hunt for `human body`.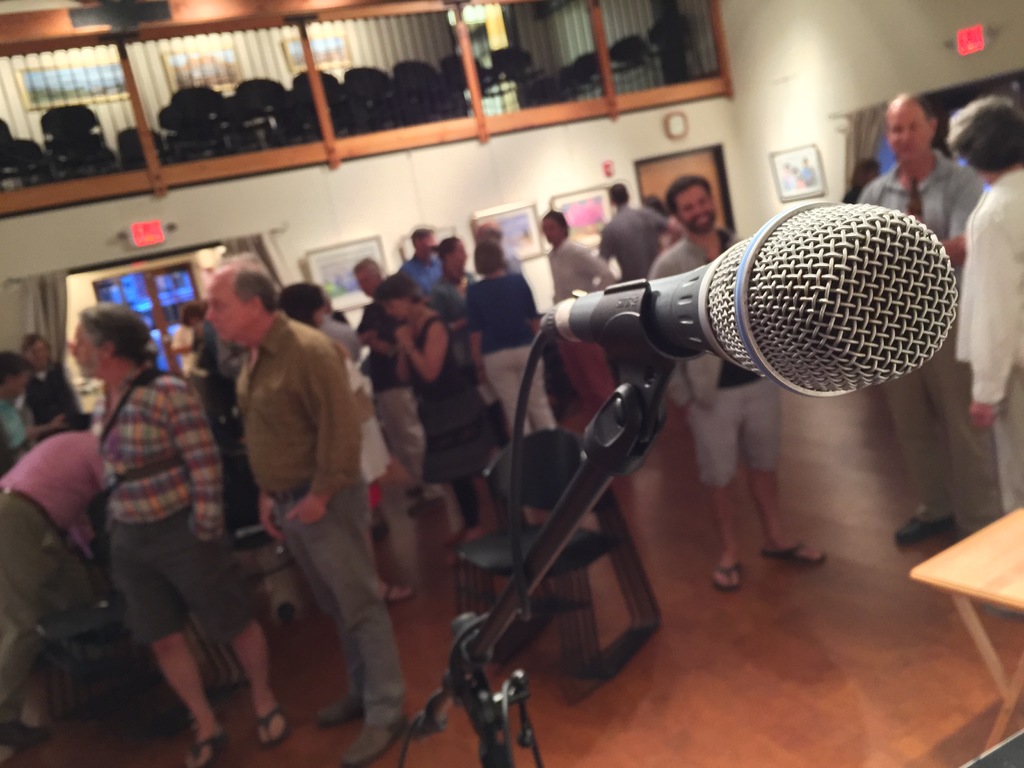
Hunted down at left=165, top=315, right=204, bottom=380.
